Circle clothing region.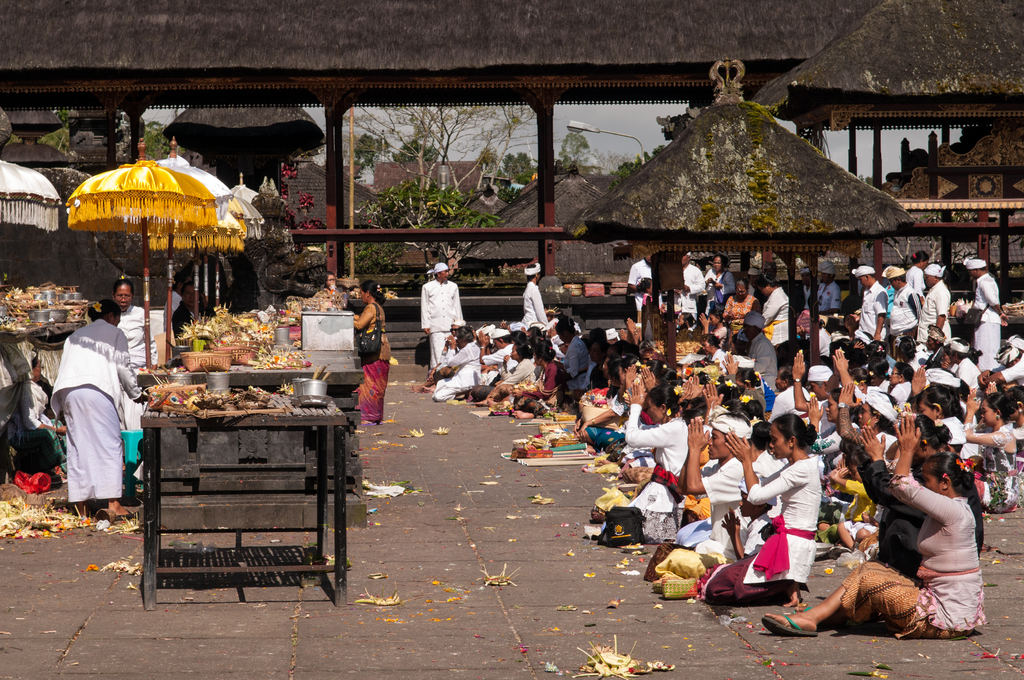
Region: bbox=[820, 279, 834, 306].
